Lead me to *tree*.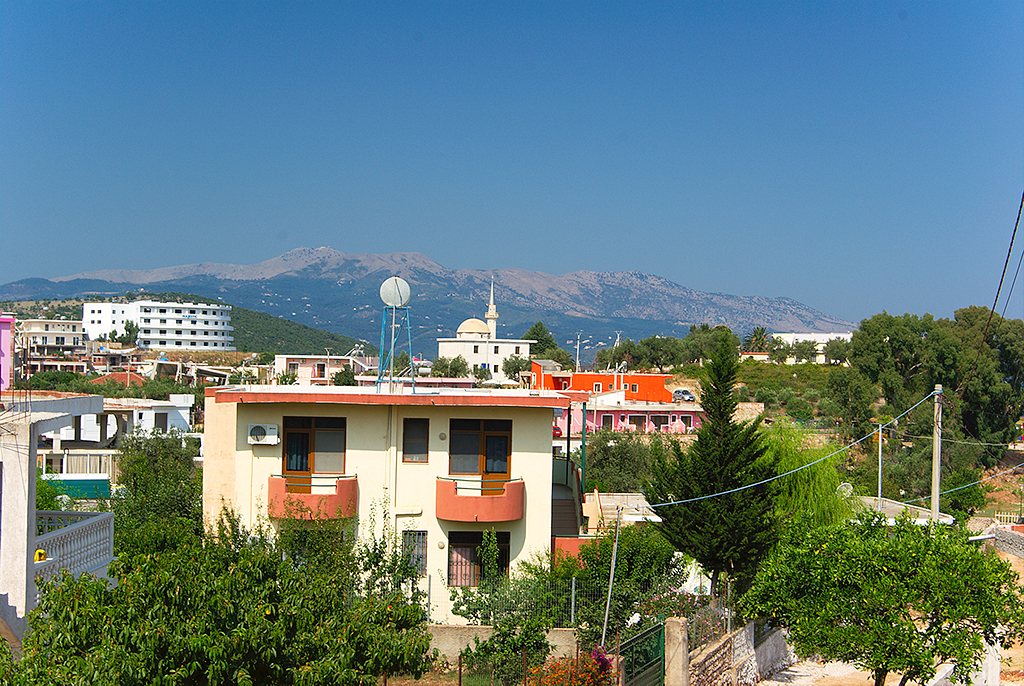
Lead to x1=500 y1=359 x2=524 y2=373.
